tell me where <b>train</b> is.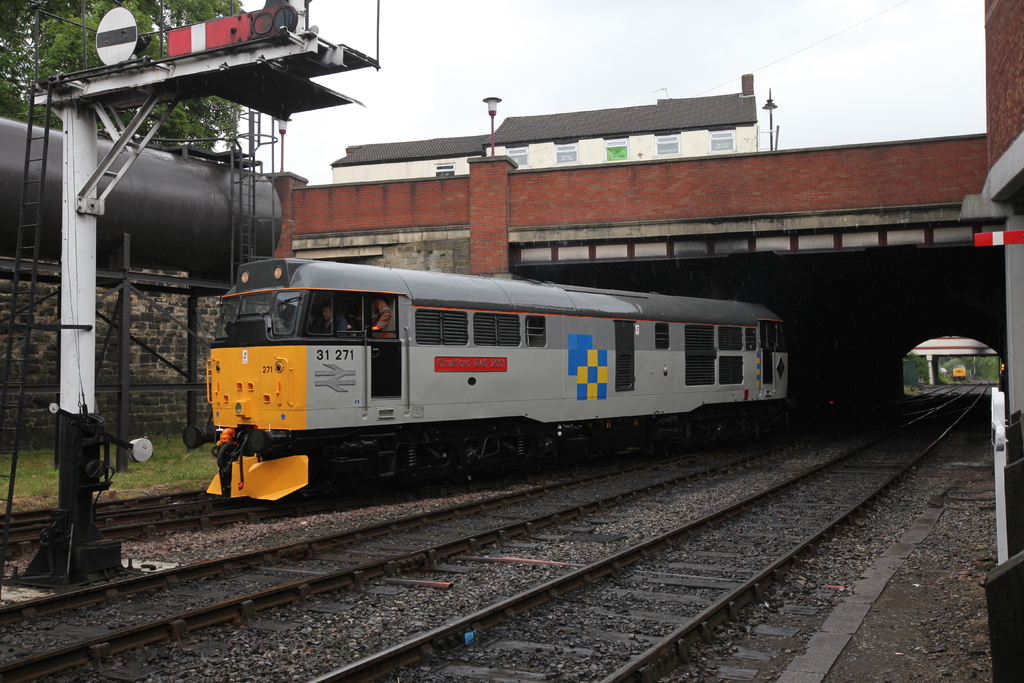
<b>train</b> is at (left=205, top=256, right=793, bottom=508).
